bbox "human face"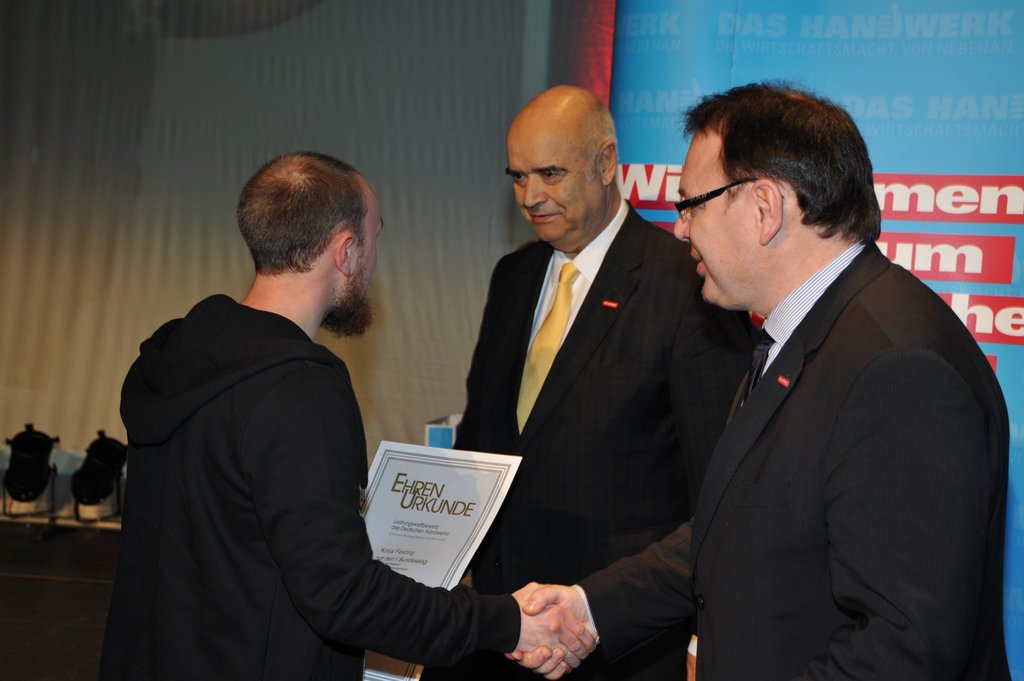
507,124,601,241
